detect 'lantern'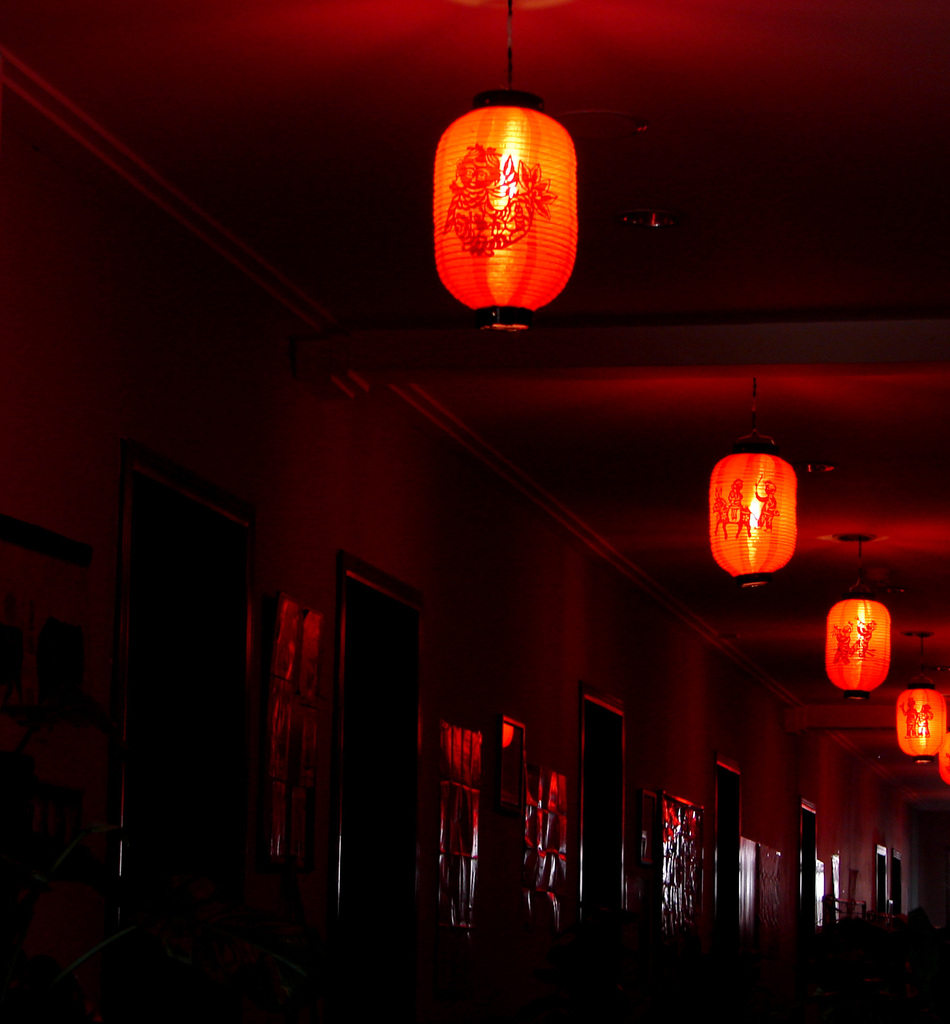
locate(430, 0, 576, 335)
